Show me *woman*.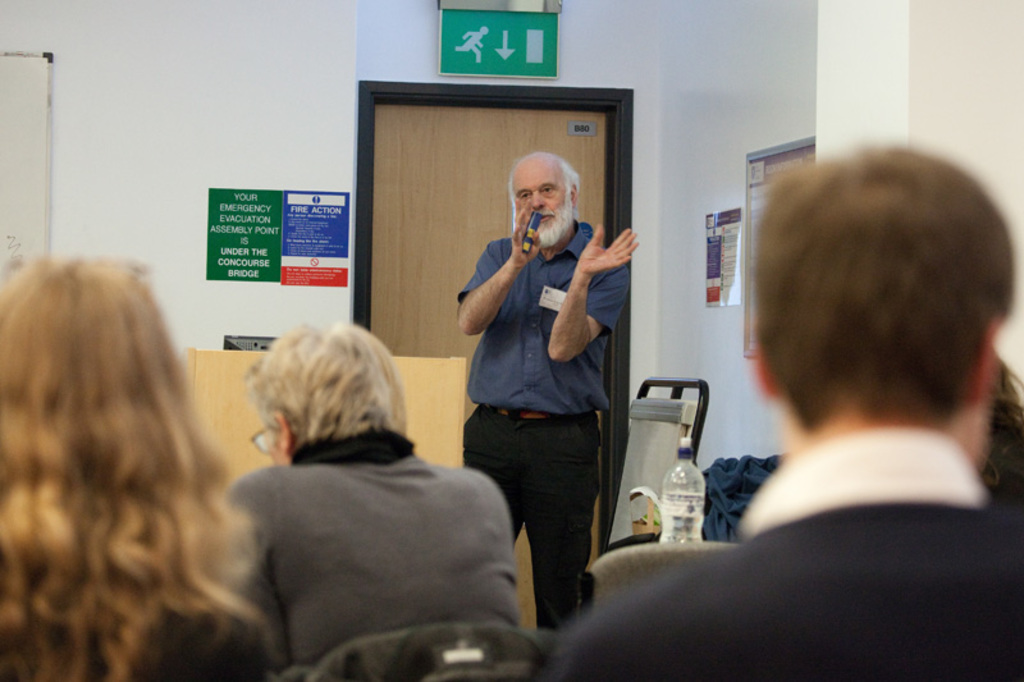
*woman* is here: bbox=(42, 248, 307, 672).
